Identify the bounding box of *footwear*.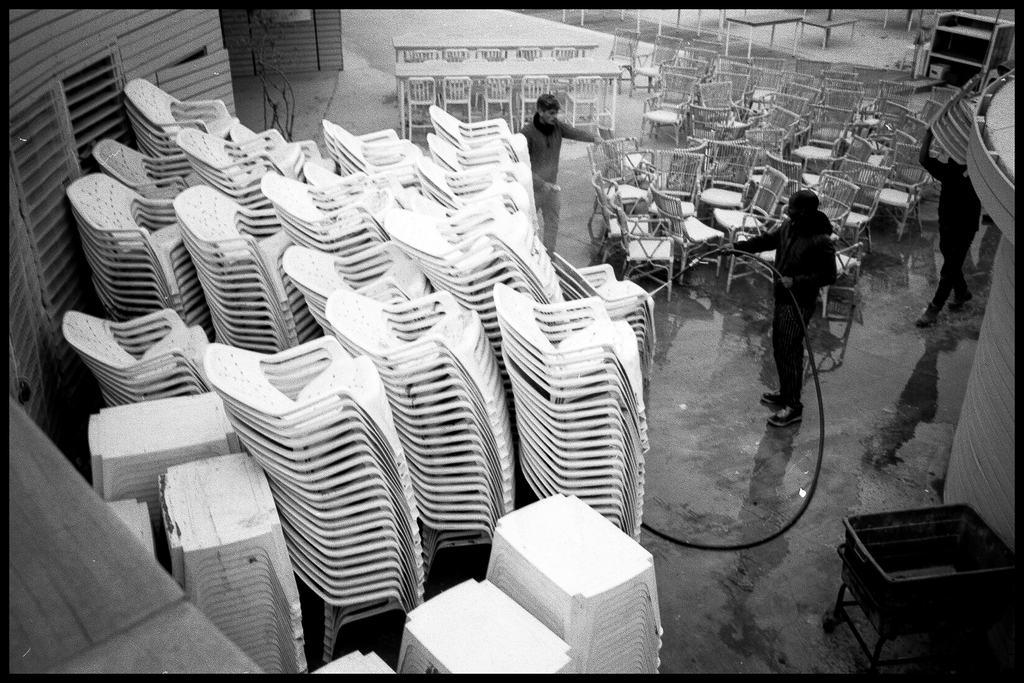
913,314,935,327.
